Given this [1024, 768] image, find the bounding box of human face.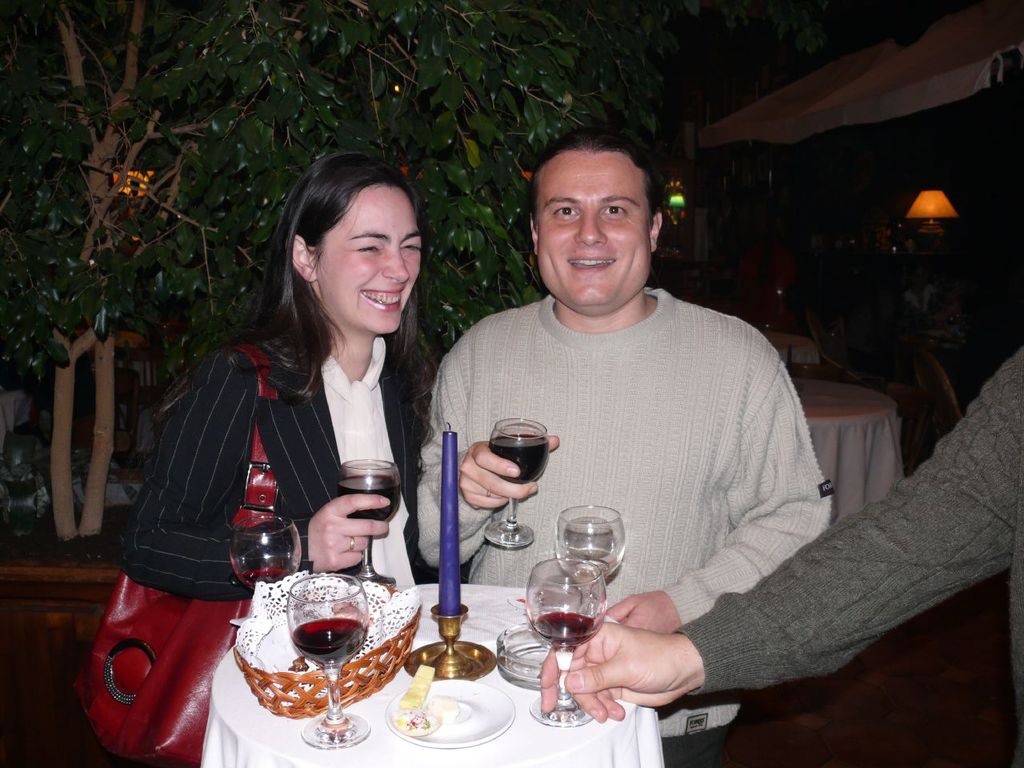
box(536, 150, 650, 306).
